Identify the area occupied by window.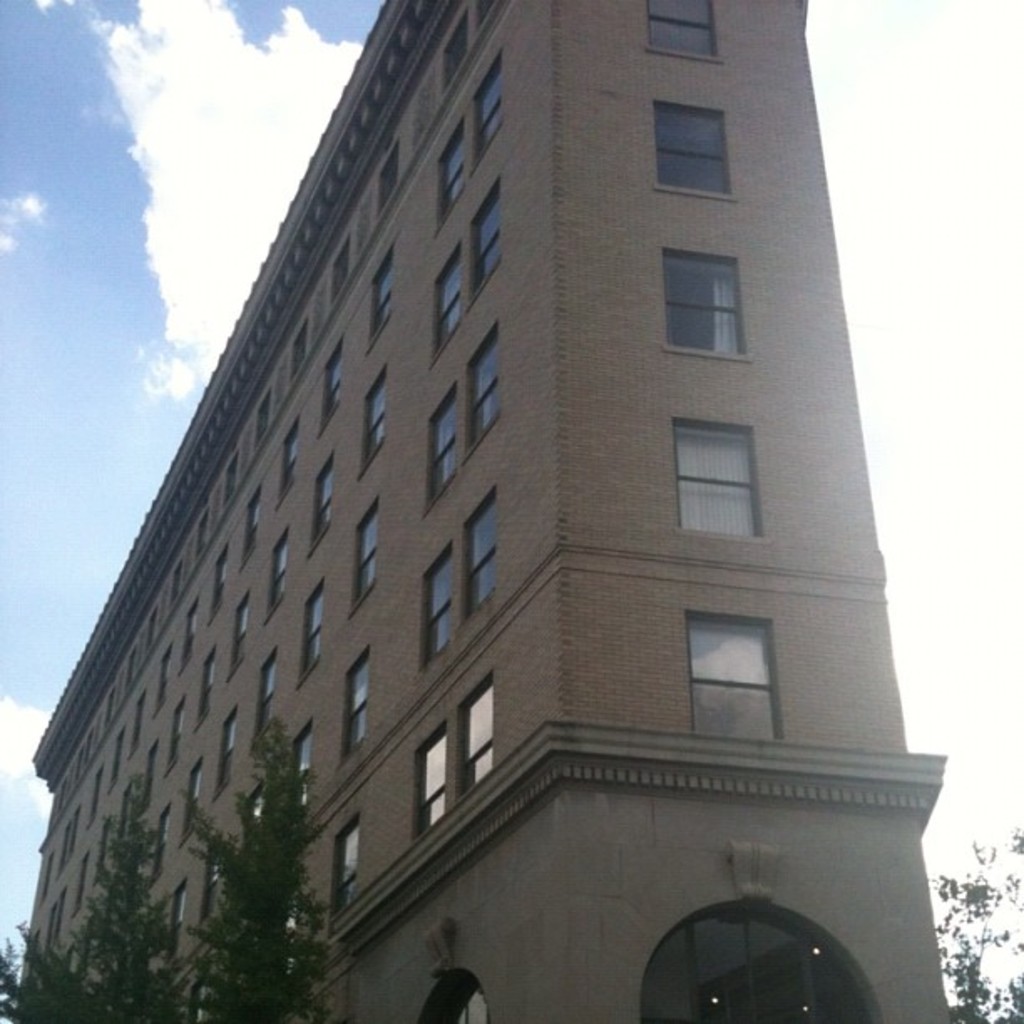
Area: l=154, t=805, r=167, b=872.
